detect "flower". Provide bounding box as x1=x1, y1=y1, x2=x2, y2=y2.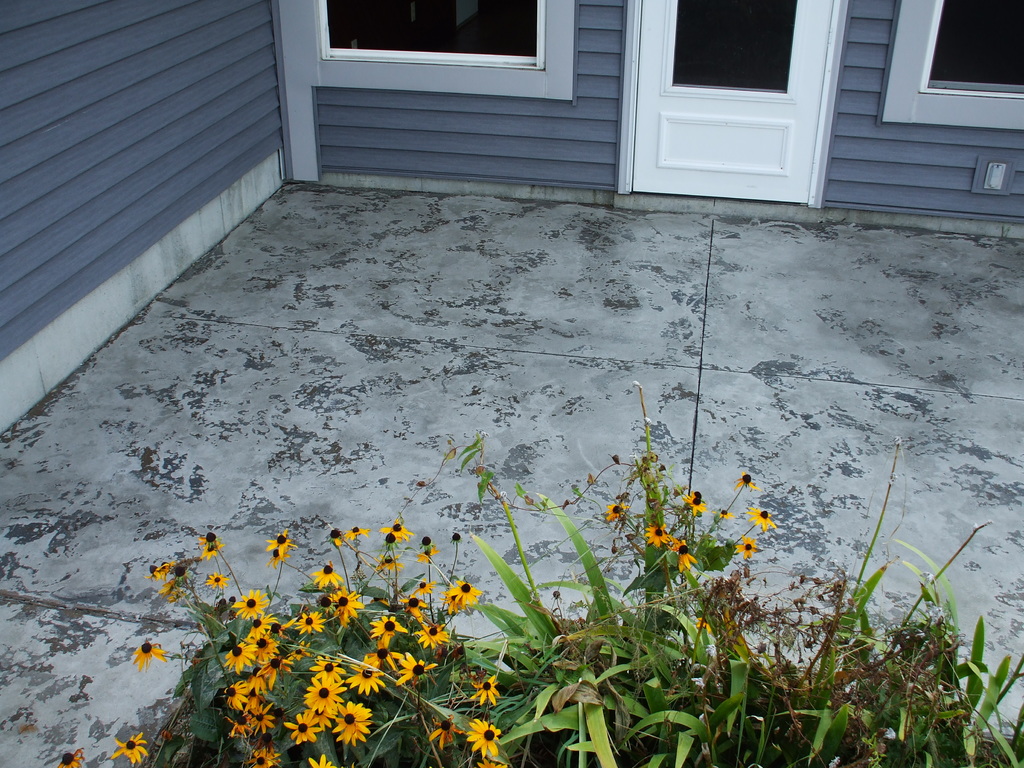
x1=377, y1=516, x2=414, y2=545.
